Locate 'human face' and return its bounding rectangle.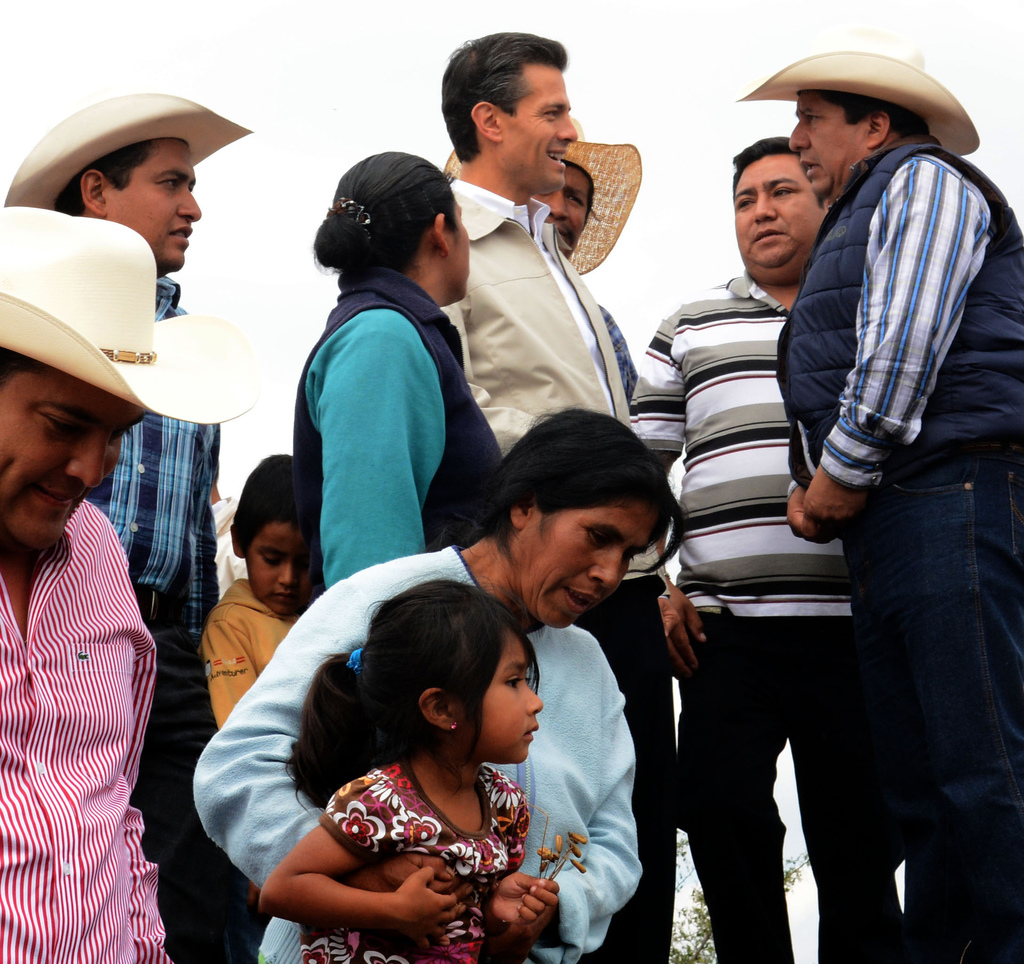
[left=498, top=66, right=580, bottom=191].
